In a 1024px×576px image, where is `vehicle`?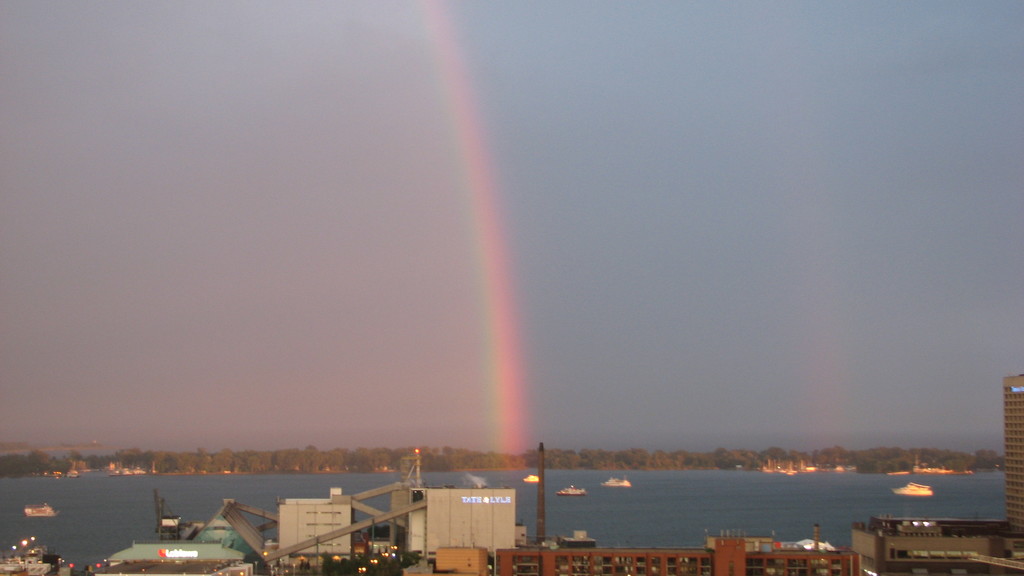
[left=522, top=471, right=540, bottom=484].
